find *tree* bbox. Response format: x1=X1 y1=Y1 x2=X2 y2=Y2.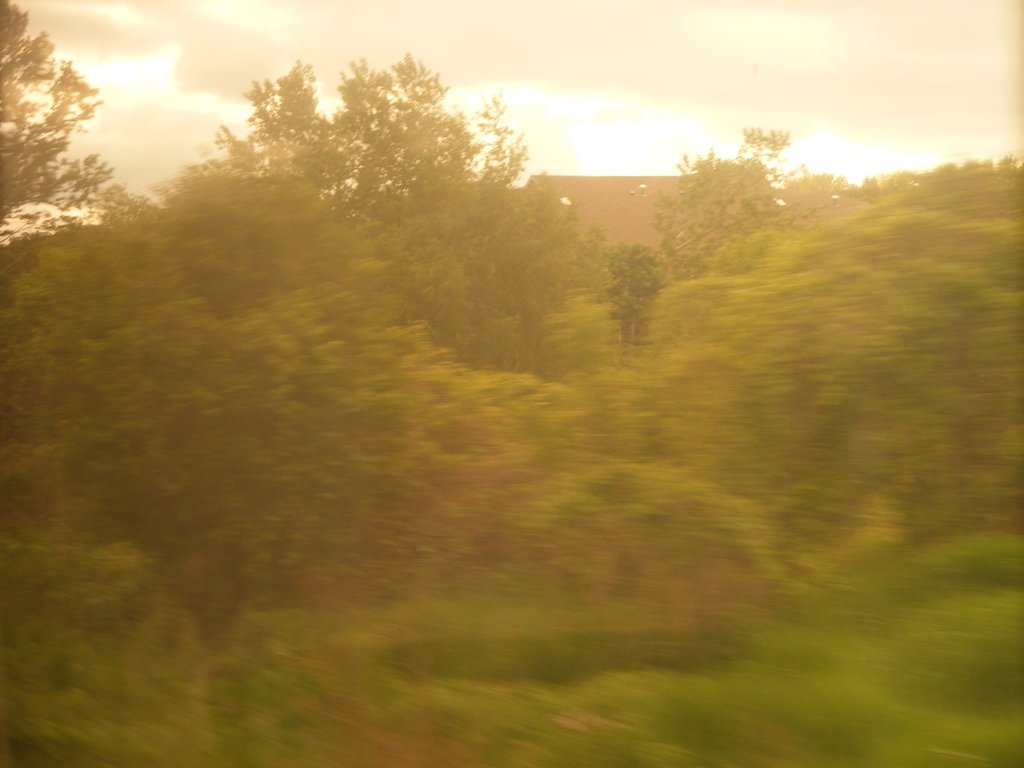
x1=367 y1=148 x2=629 y2=394.
